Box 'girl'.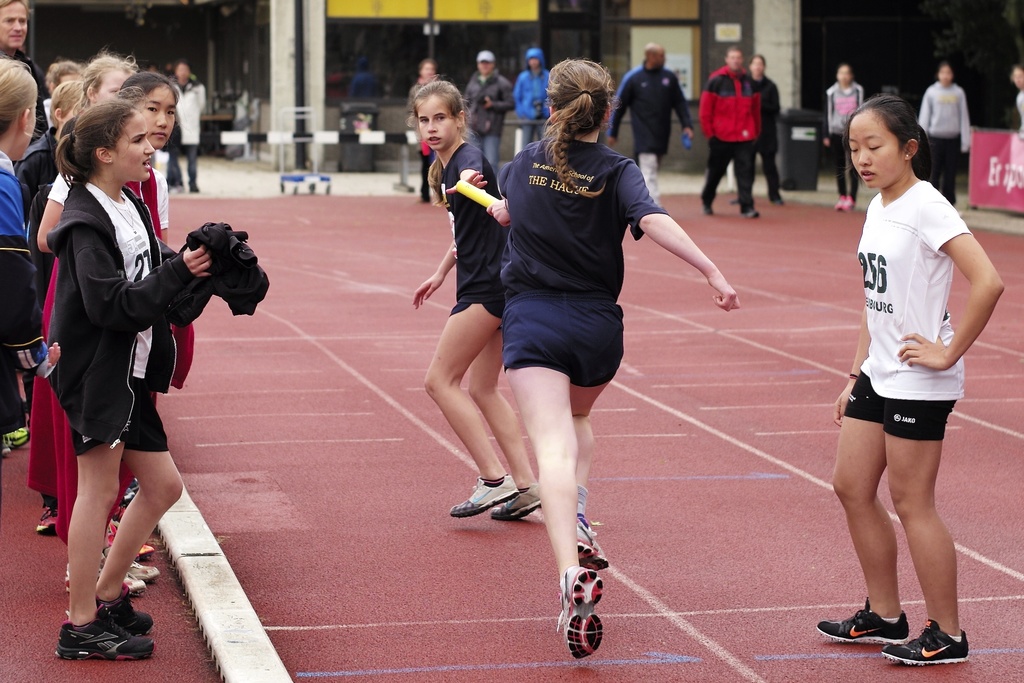
(x1=49, y1=86, x2=206, y2=659).
